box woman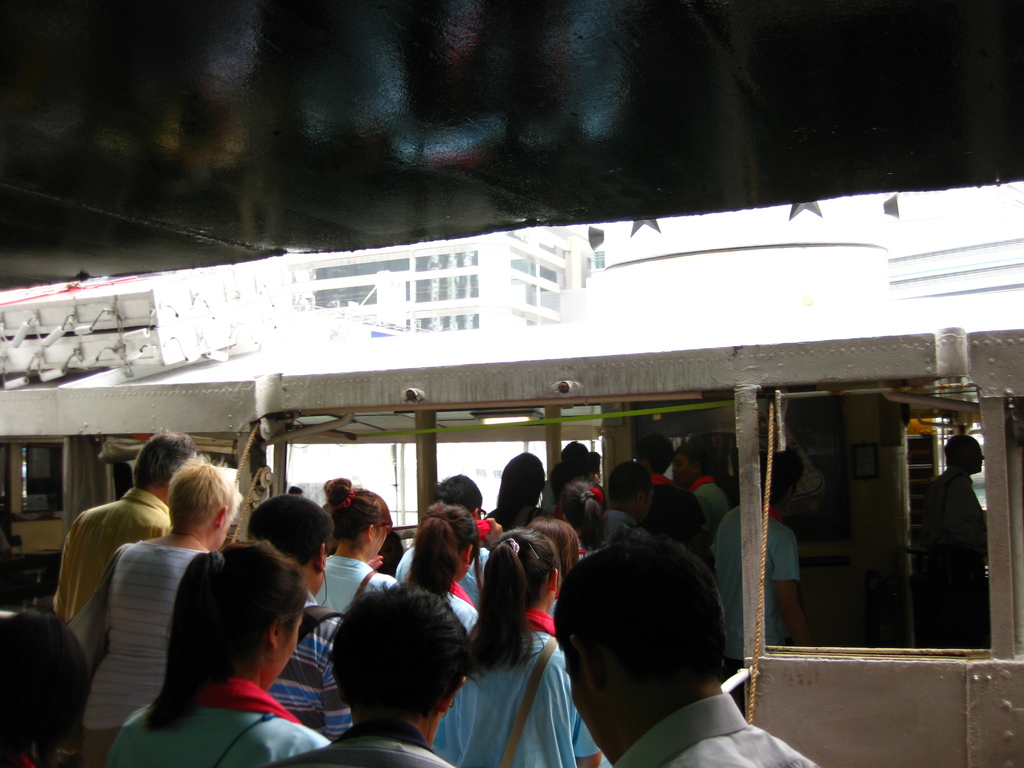
BBox(311, 471, 396, 622)
